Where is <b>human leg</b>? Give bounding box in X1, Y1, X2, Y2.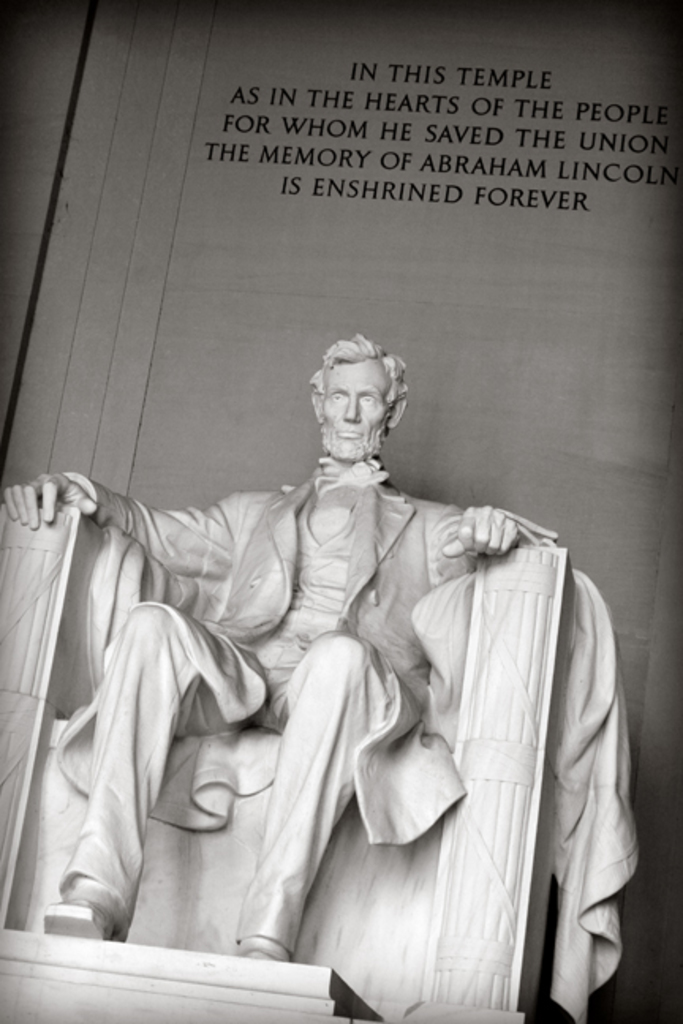
232, 626, 402, 954.
